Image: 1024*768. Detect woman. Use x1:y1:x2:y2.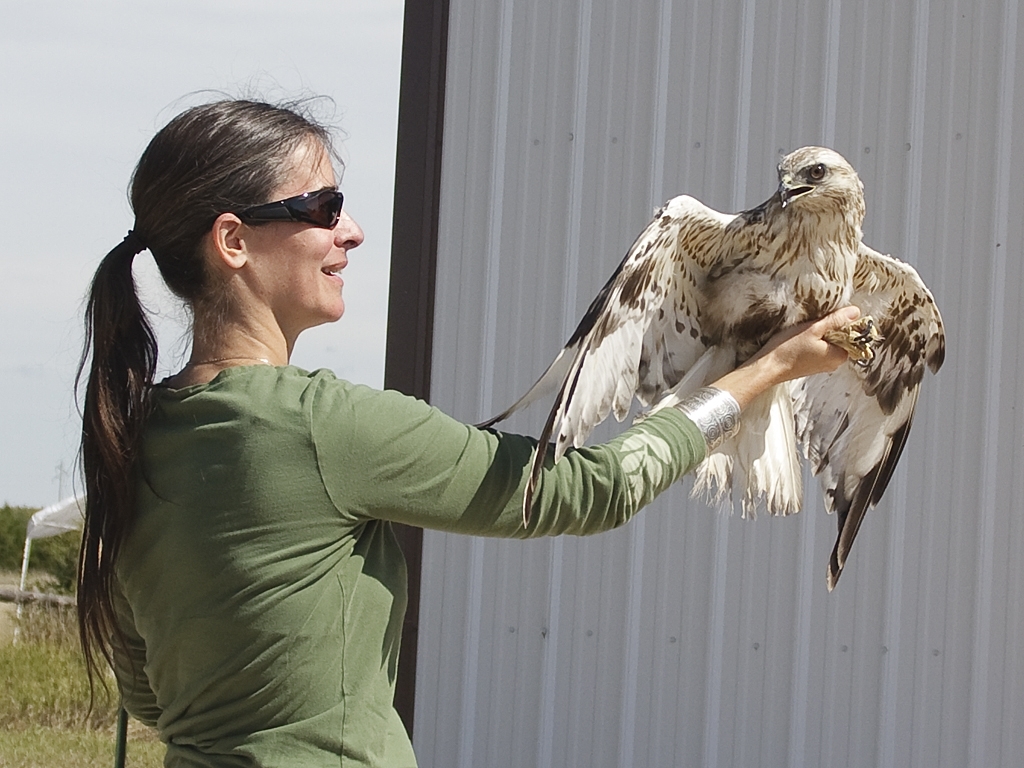
65:67:859:767.
